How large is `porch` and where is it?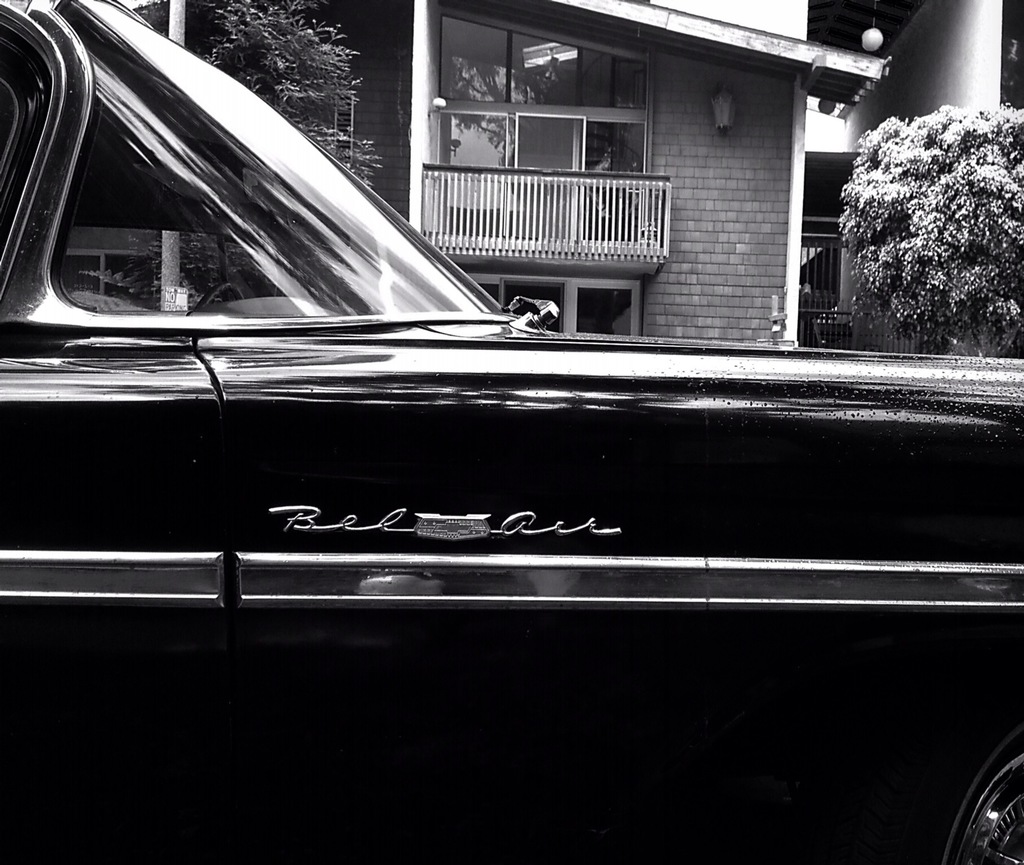
Bounding box: 417,161,675,255.
